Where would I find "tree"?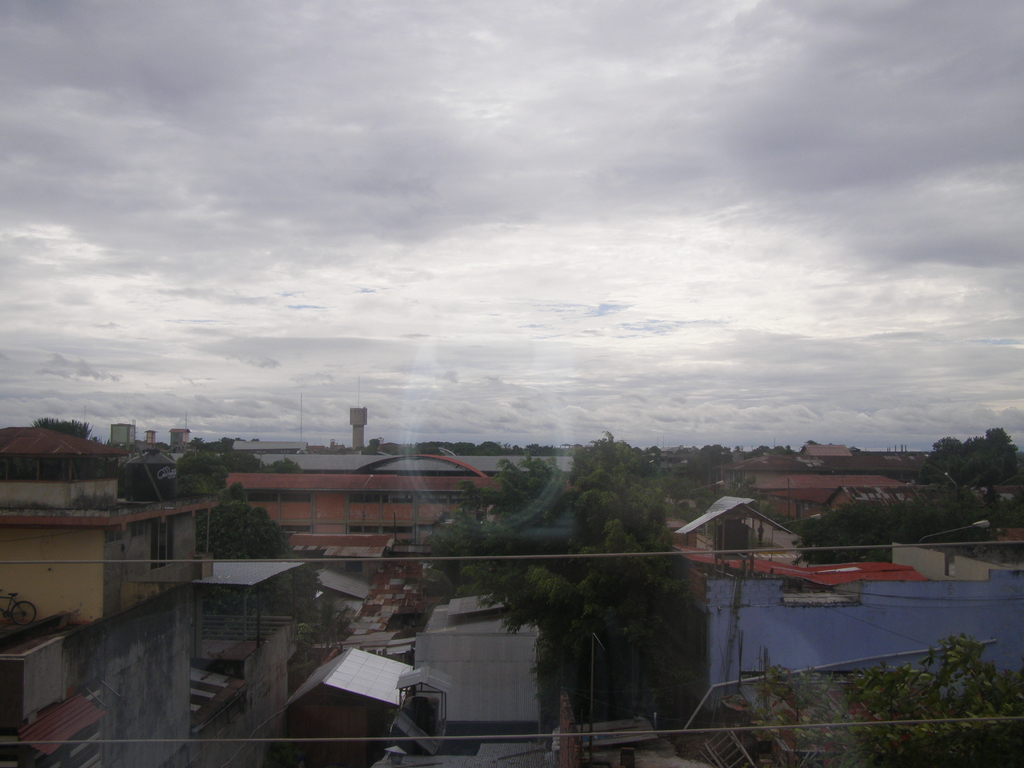
At detection(788, 500, 1022, 556).
